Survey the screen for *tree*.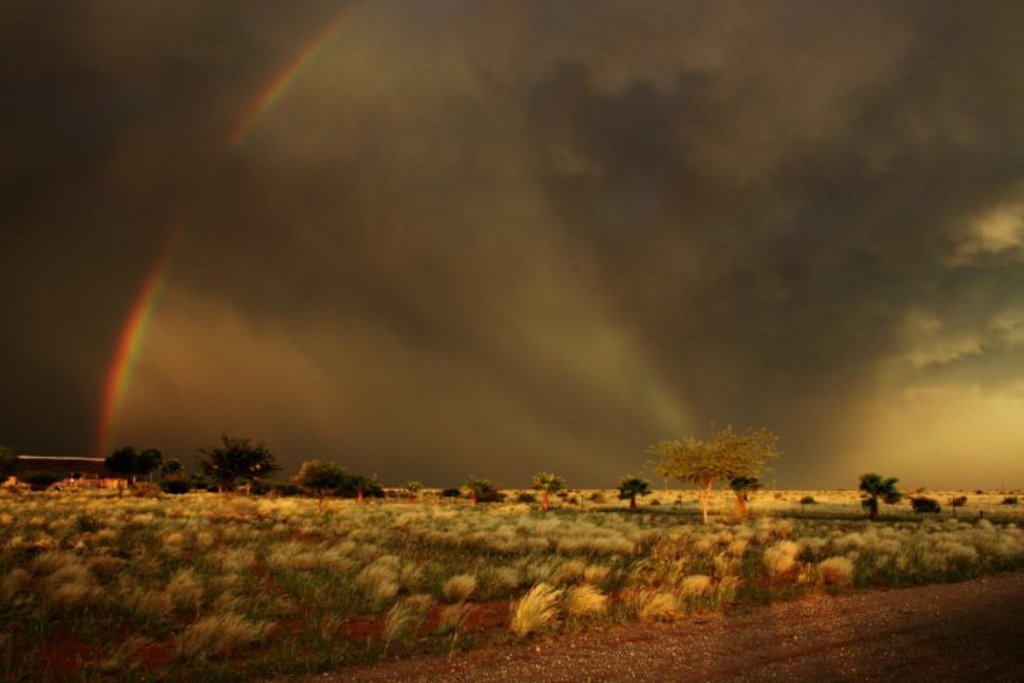
Survey found: box(455, 471, 528, 504).
